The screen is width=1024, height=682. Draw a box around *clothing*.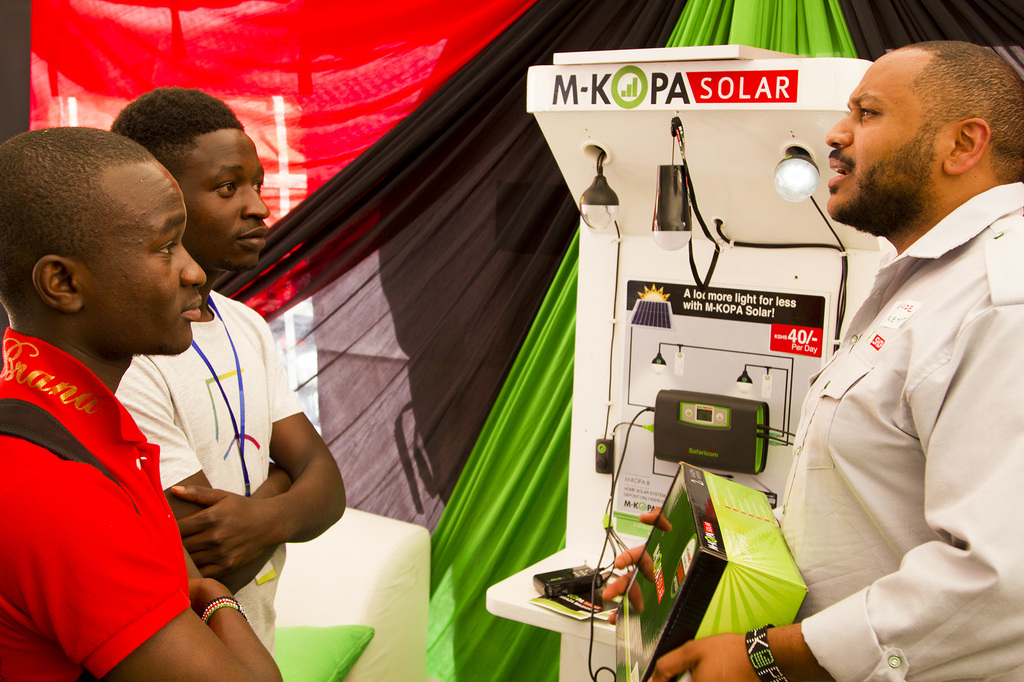
detection(0, 322, 196, 681).
